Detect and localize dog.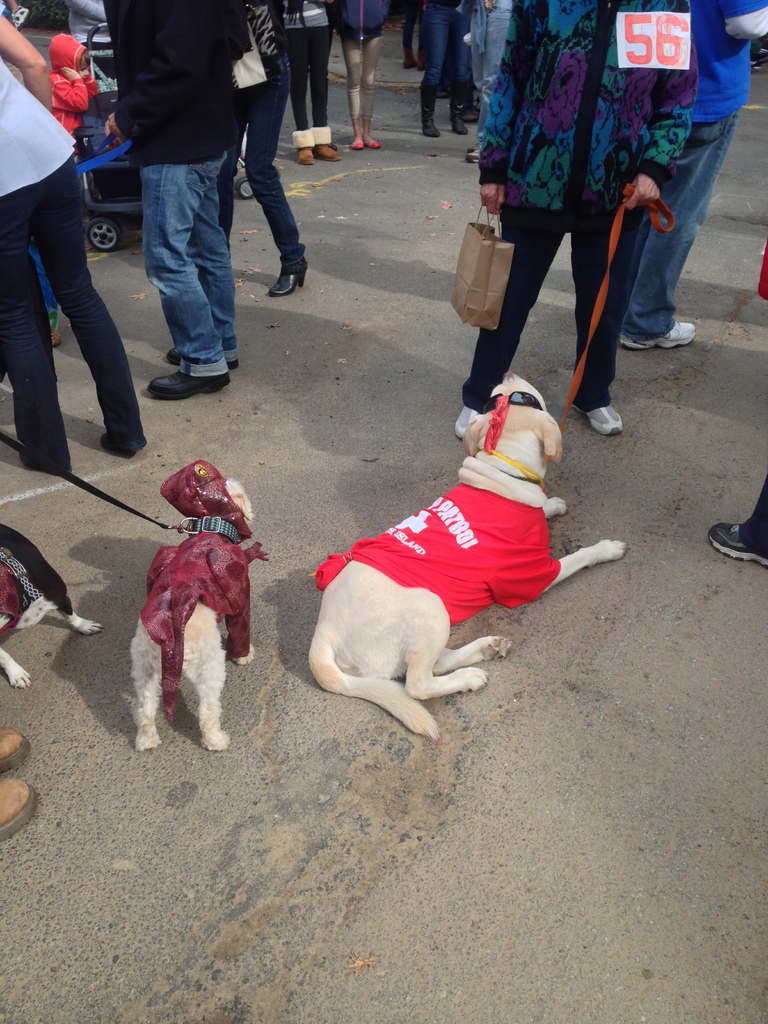
Localized at select_region(0, 524, 105, 690).
